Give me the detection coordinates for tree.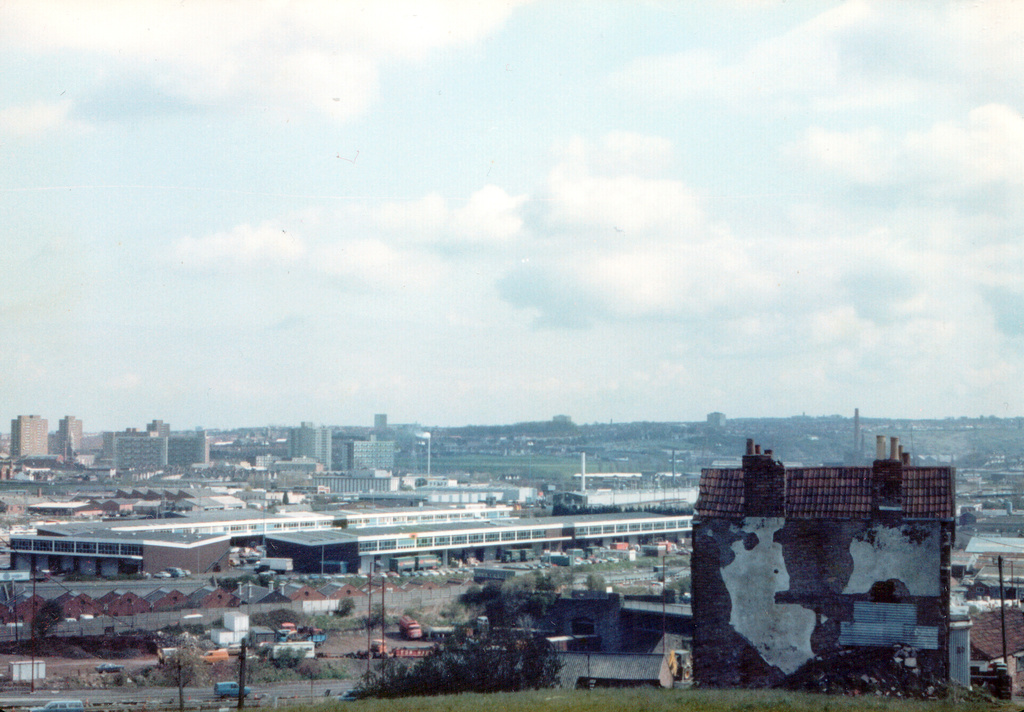
l=374, t=627, r=575, b=693.
